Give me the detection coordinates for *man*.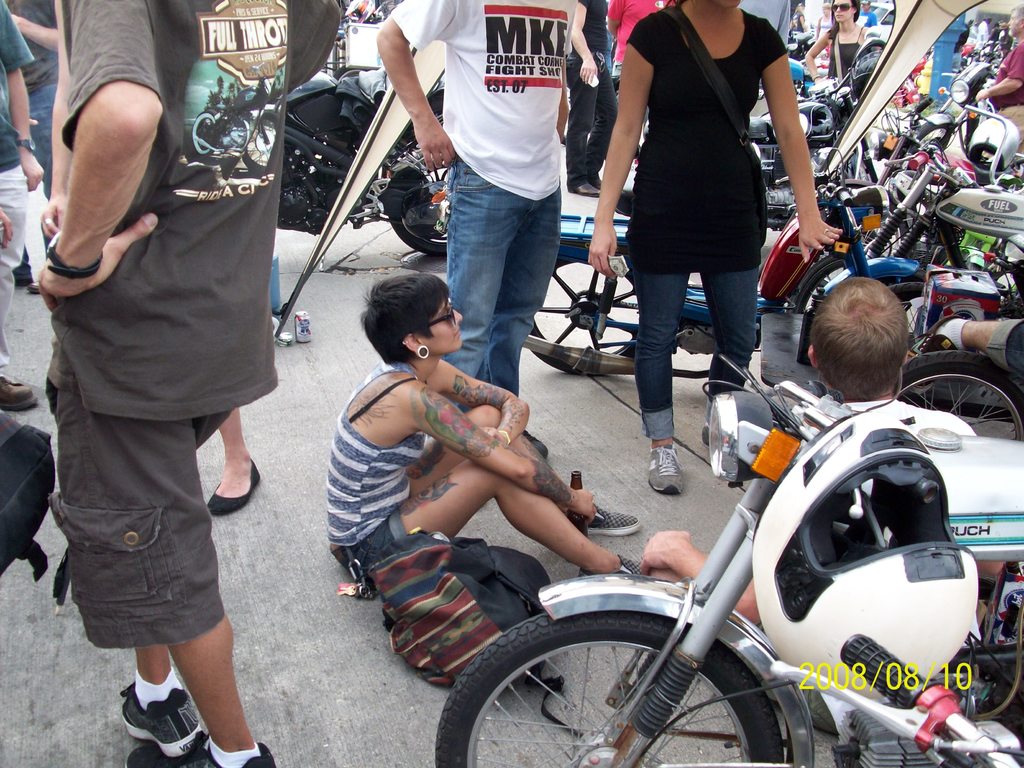
BBox(973, 1, 1023, 156).
